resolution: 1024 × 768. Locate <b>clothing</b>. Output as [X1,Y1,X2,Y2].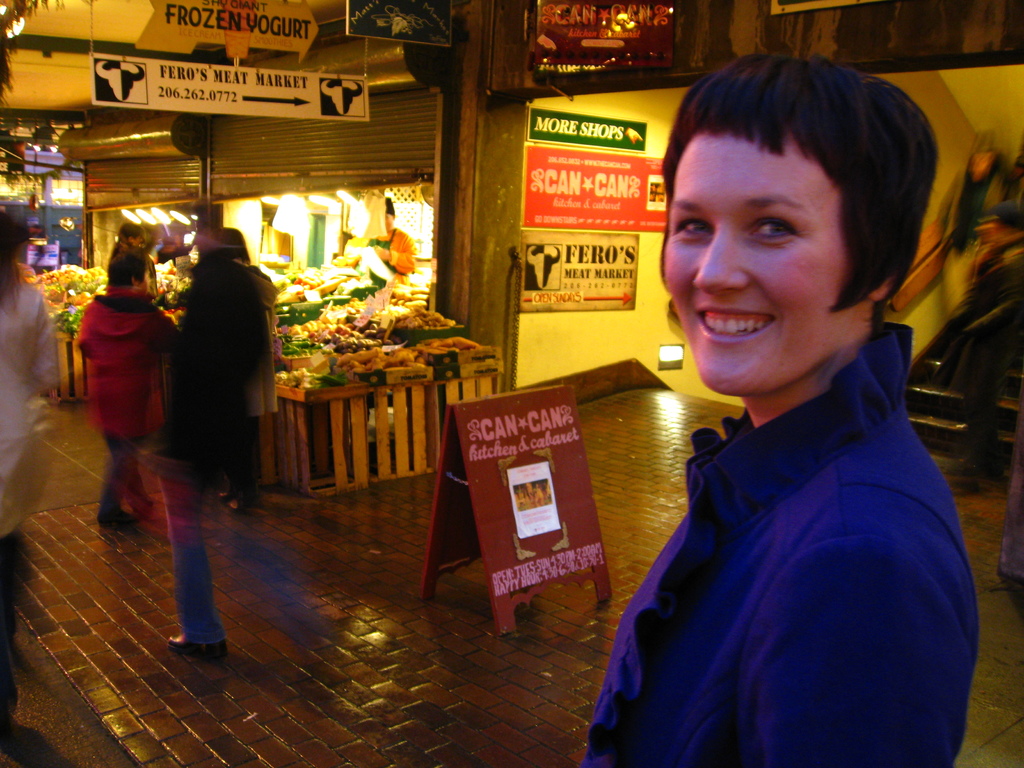
[77,284,181,508].
